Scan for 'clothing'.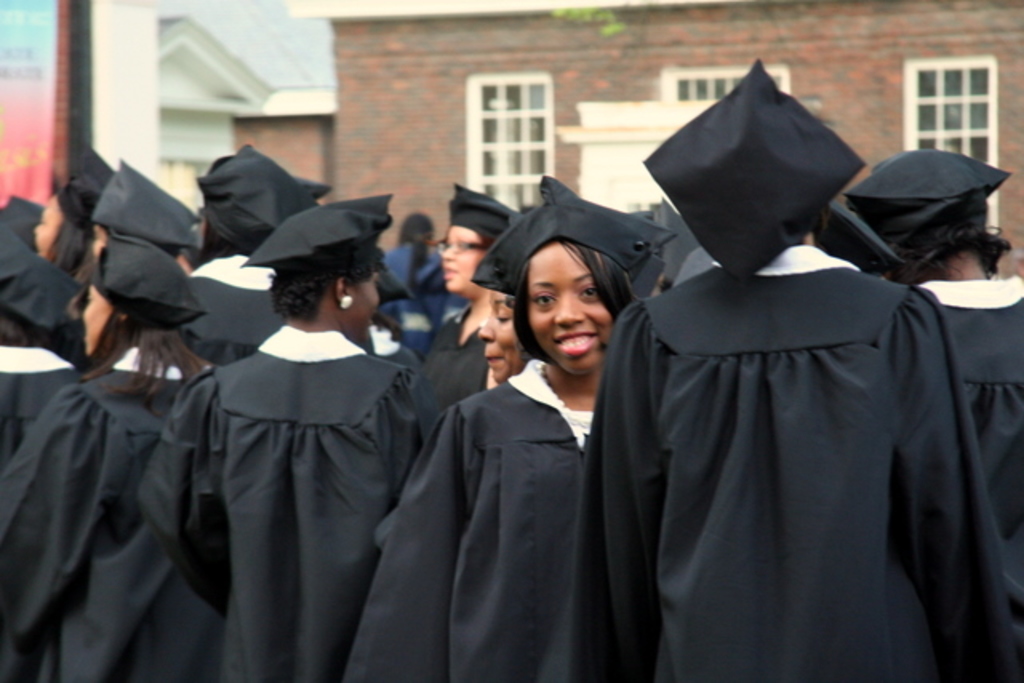
Scan result: [x1=203, y1=152, x2=309, y2=238].
